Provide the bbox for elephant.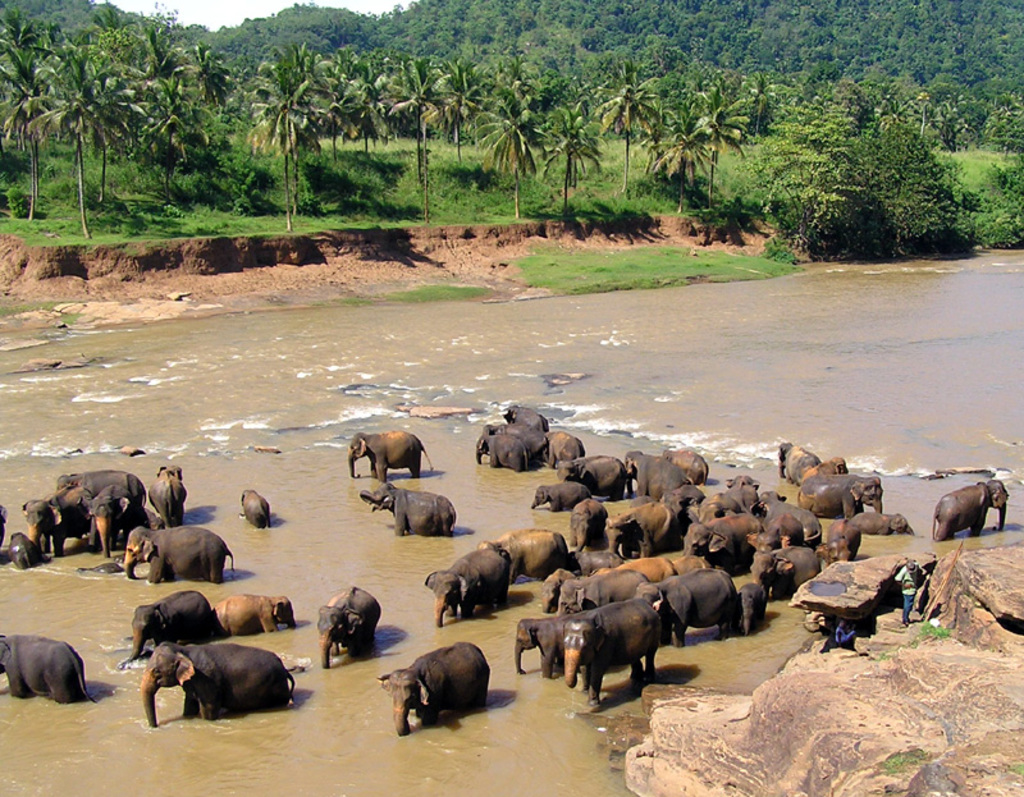
365 481 452 535.
